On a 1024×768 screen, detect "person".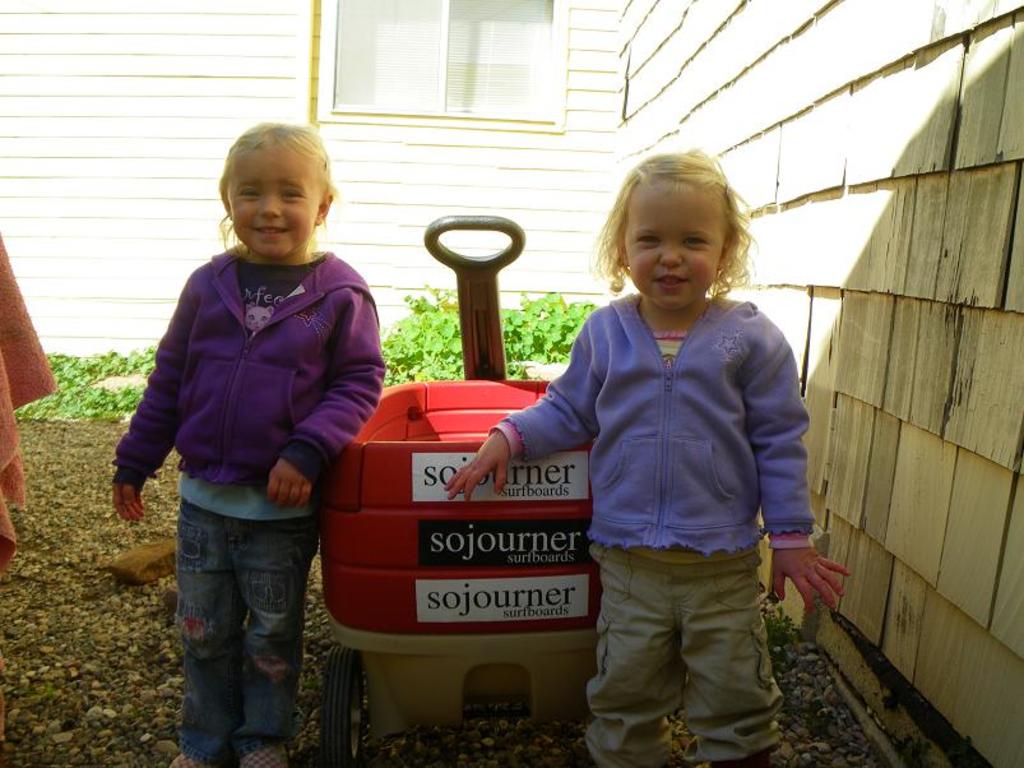
left=445, top=149, right=852, bottom=767.
